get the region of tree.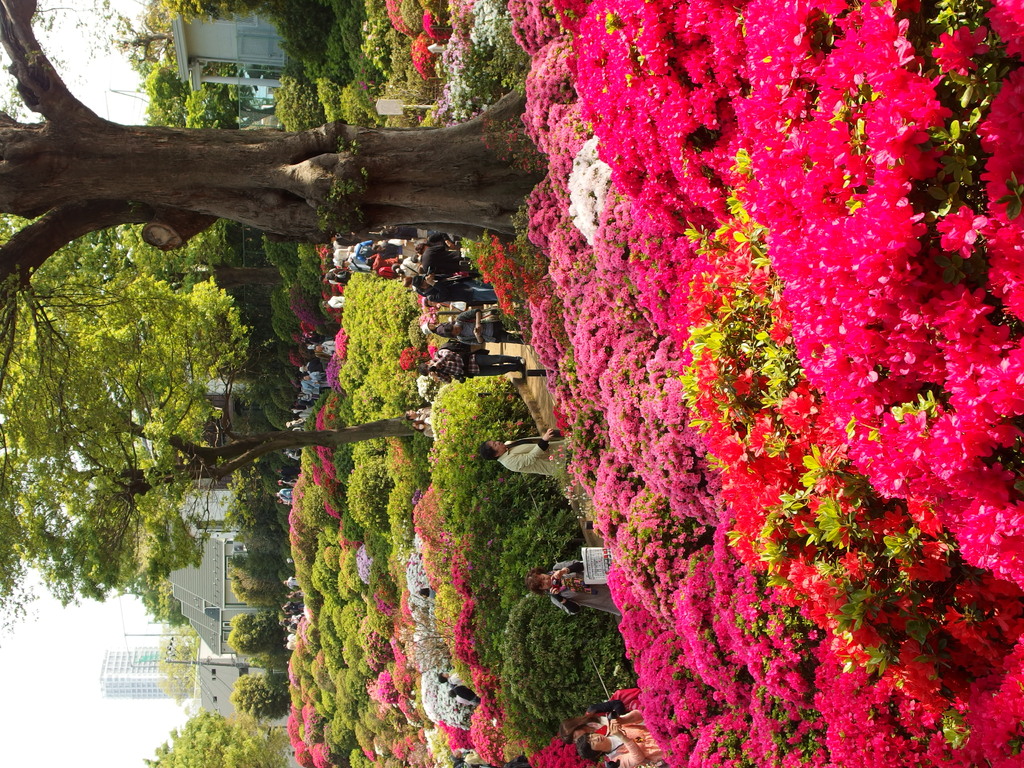
locate(0, 270, 433, 620).
